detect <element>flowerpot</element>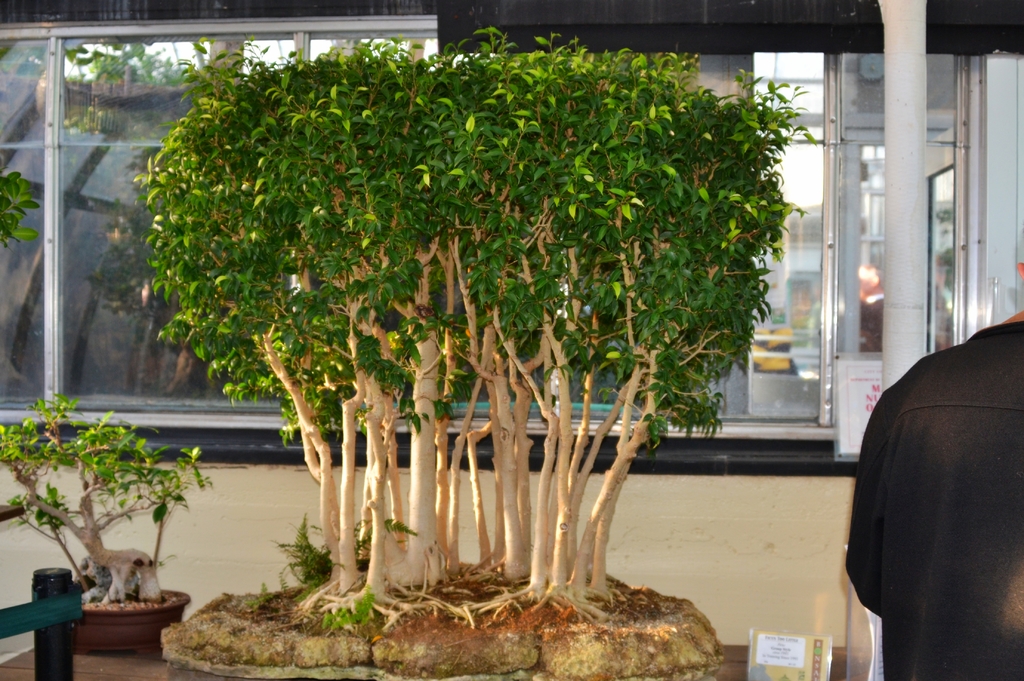
box=[75, 584, 193, 659]
